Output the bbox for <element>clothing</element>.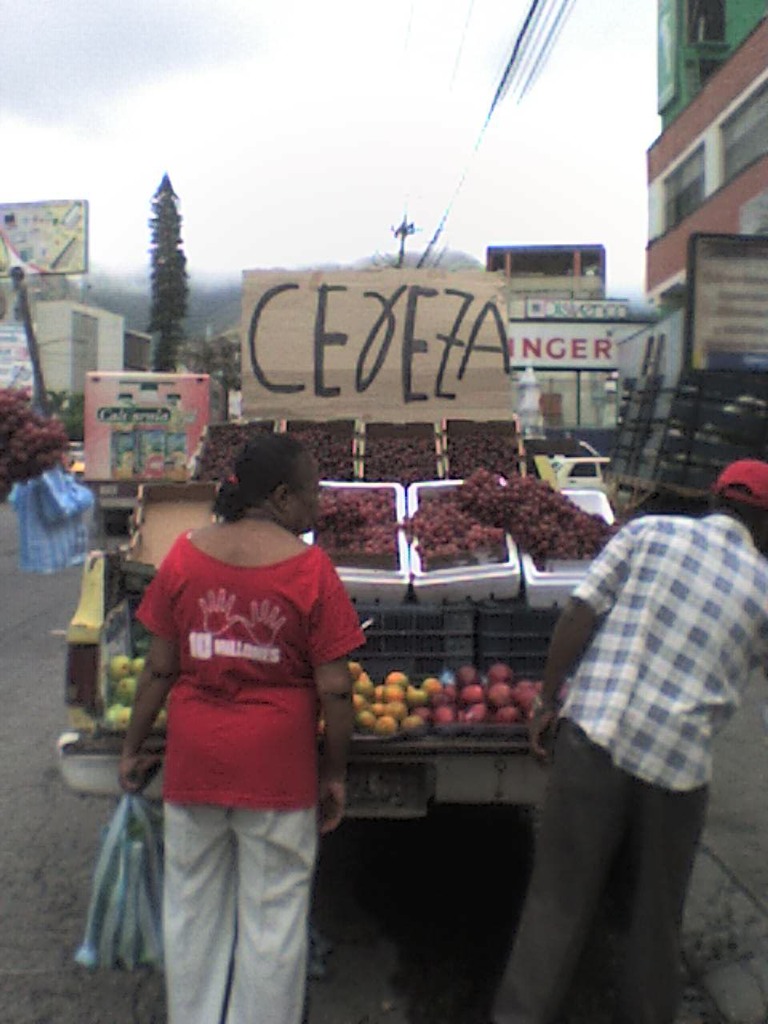
[left=106, top=482, right=357, bottom=975].
